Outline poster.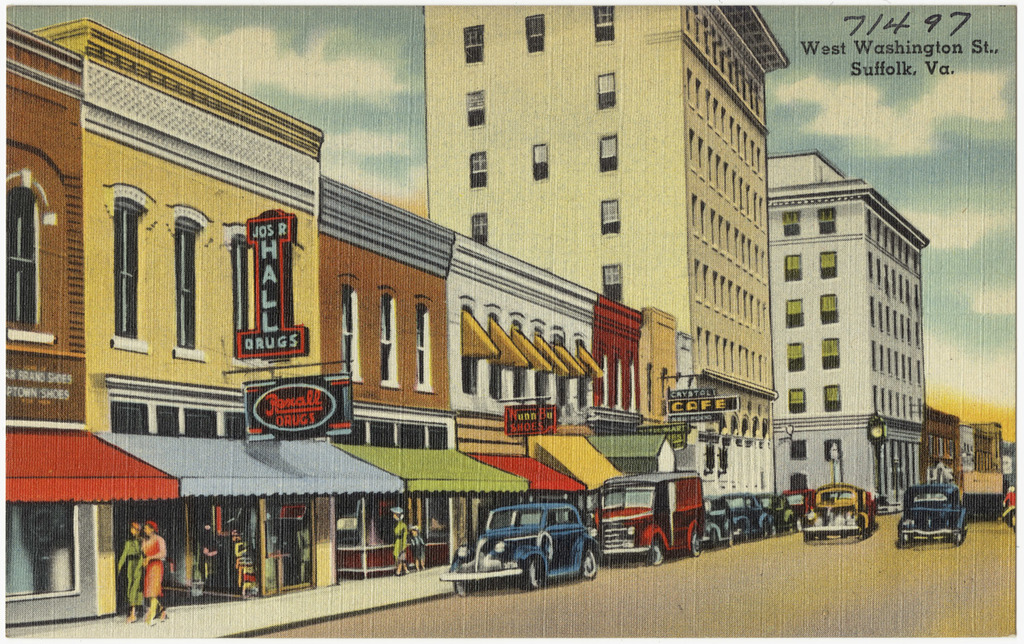
Outline: rect(0, 0, 1020, 643).
